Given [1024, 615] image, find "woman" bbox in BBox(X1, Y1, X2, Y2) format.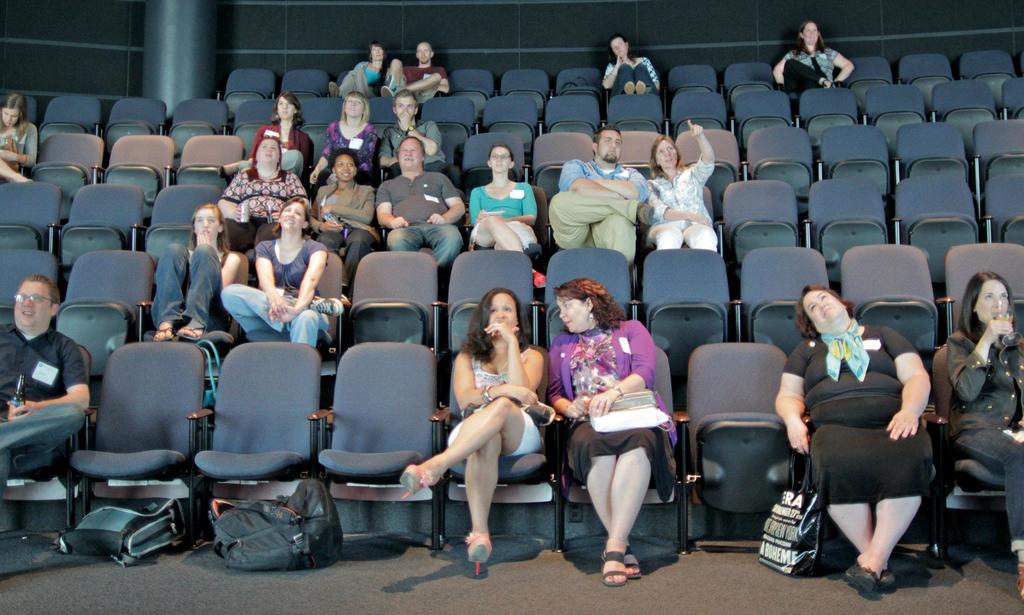
BBox(214, 133, 314, 259).
